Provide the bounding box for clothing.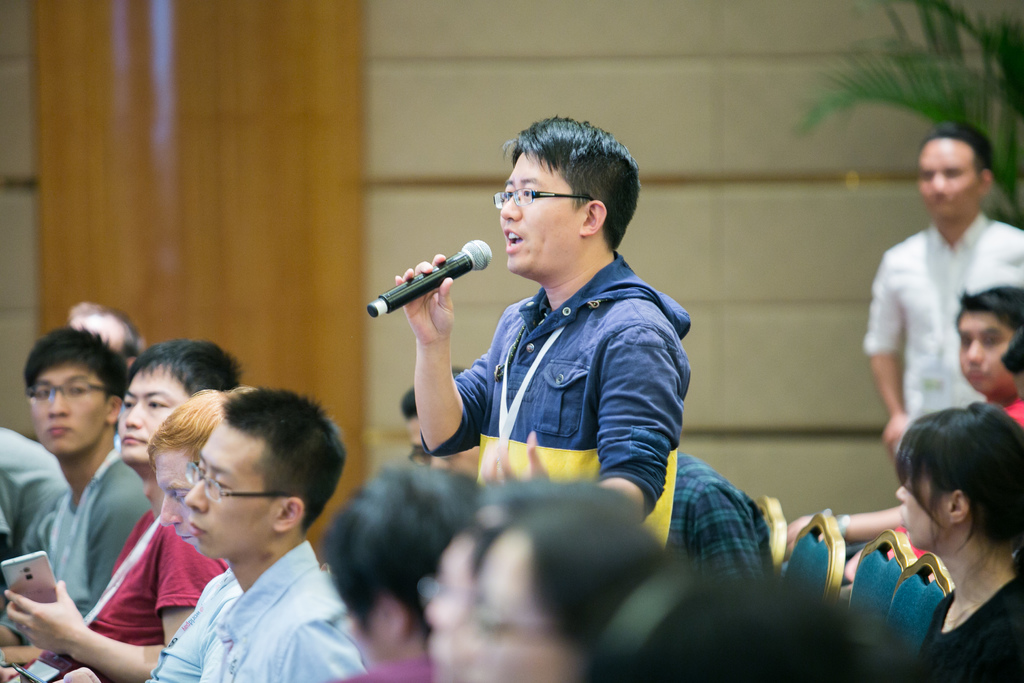
detection(215, 538, 359, 682).
